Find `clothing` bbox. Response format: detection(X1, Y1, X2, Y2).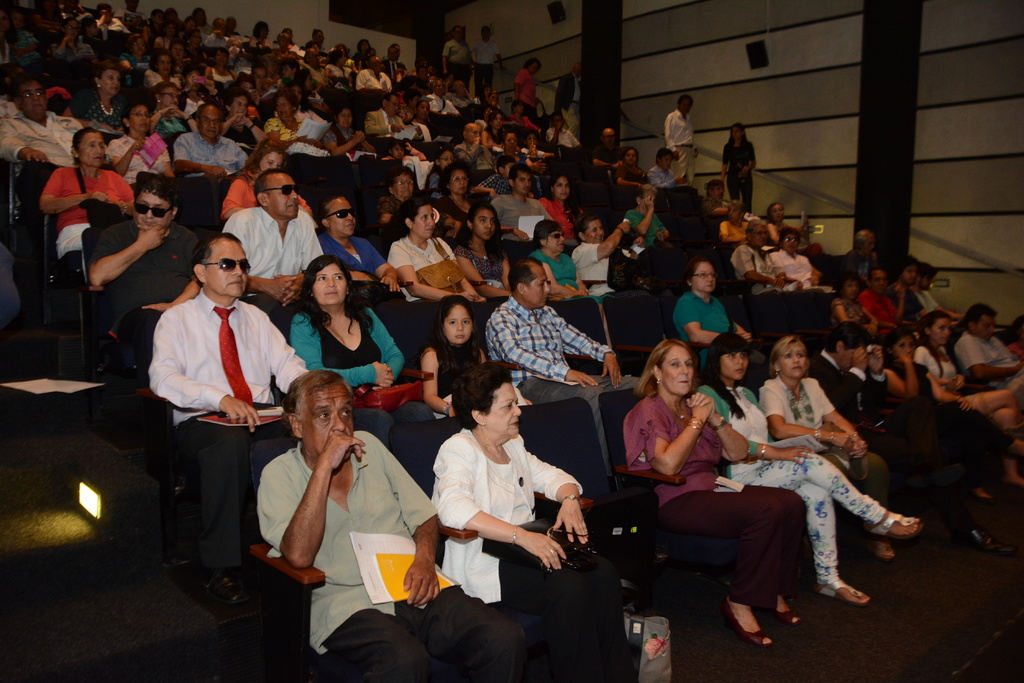
detection(337, 127, 376, 160).
